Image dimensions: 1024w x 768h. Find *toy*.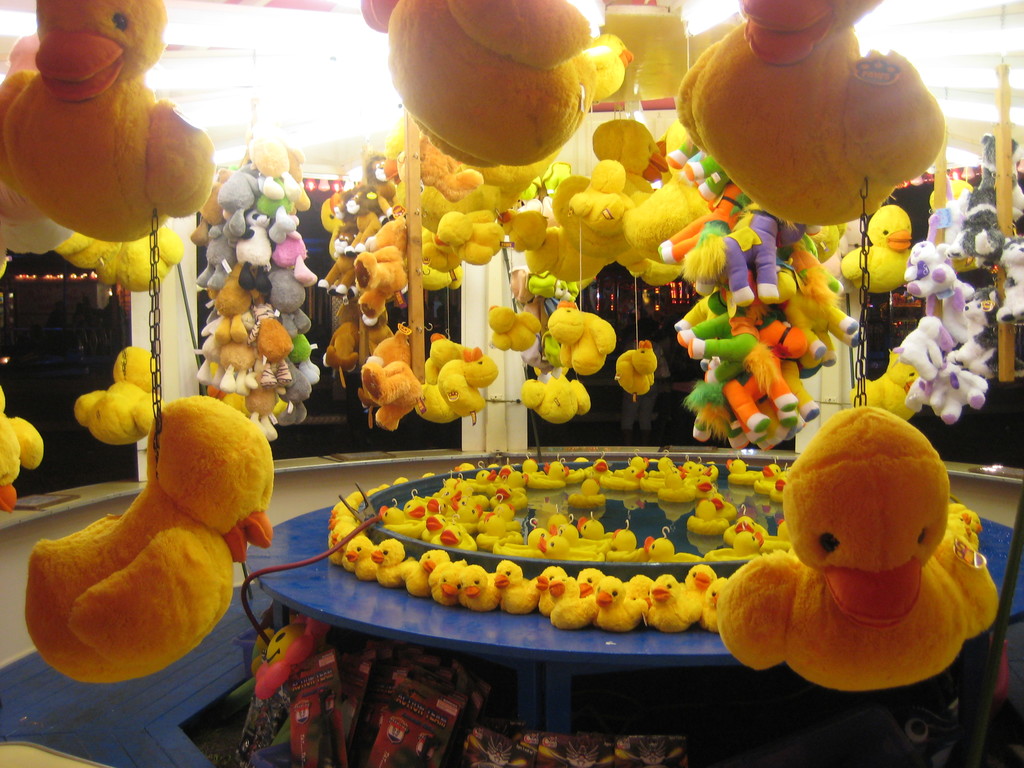
<region>520, 452, 543, 474</region>.
